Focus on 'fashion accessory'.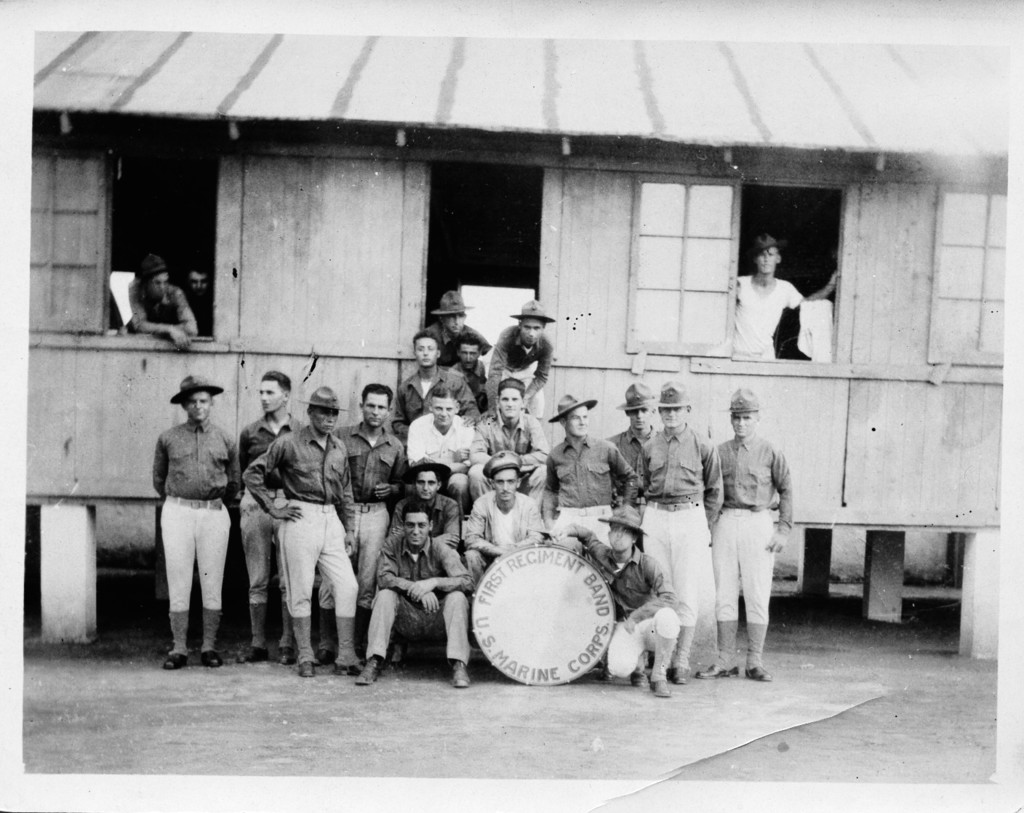
Focused at box(561, 504, 608, 516).
